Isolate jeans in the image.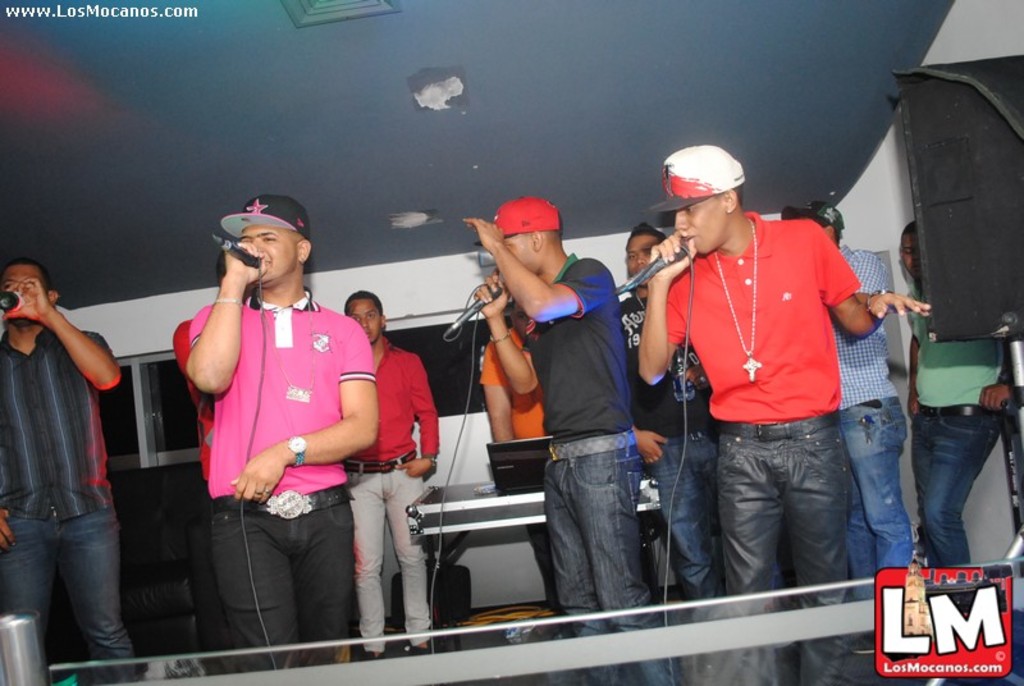
Isolated region: {"left": 205, "top": 488, "right": 356, "bottom": 645}.
